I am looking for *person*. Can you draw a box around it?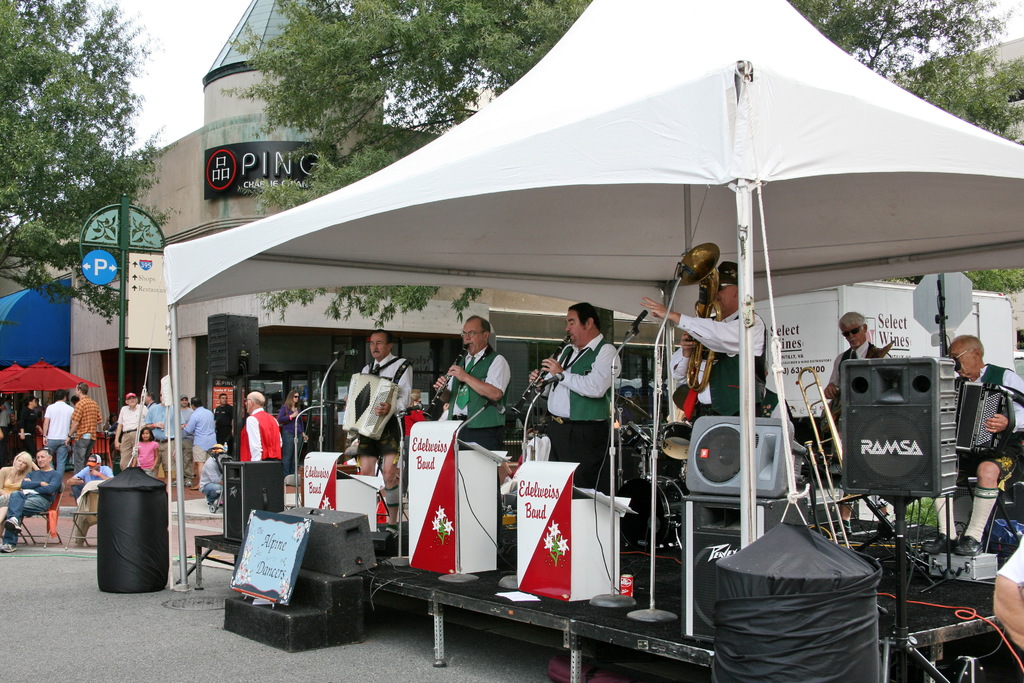
Sure, the bounding box is box=[41, 391, 76, 461].
